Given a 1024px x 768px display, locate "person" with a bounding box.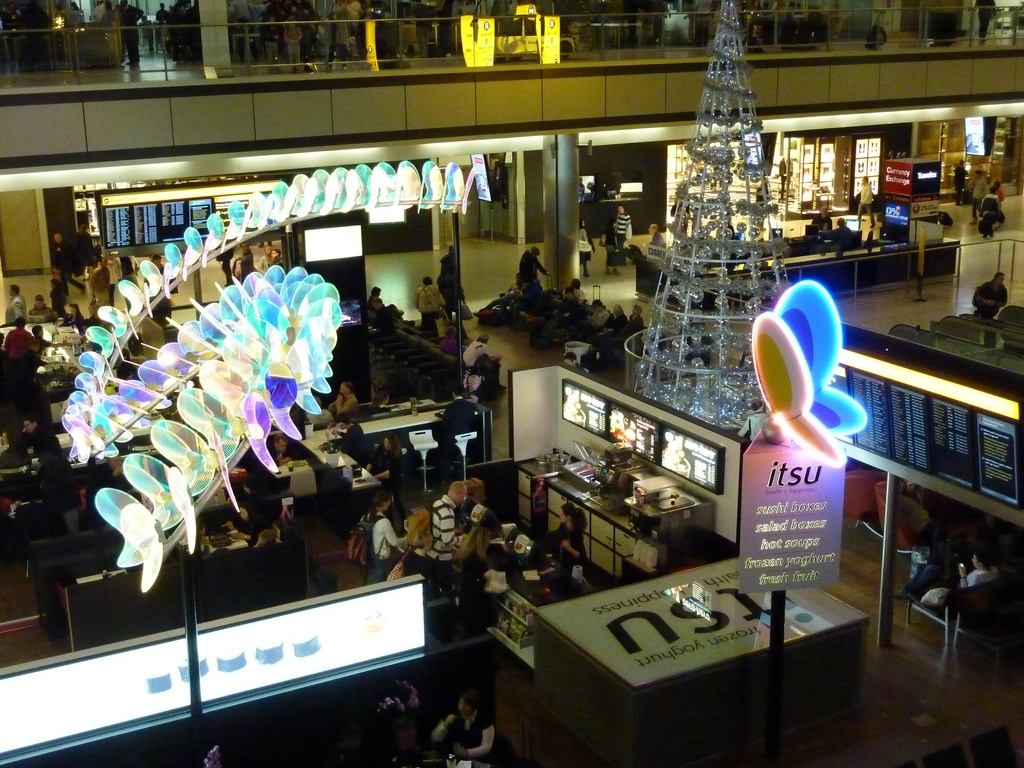
Located: region(969, 278, 1009, 326).
